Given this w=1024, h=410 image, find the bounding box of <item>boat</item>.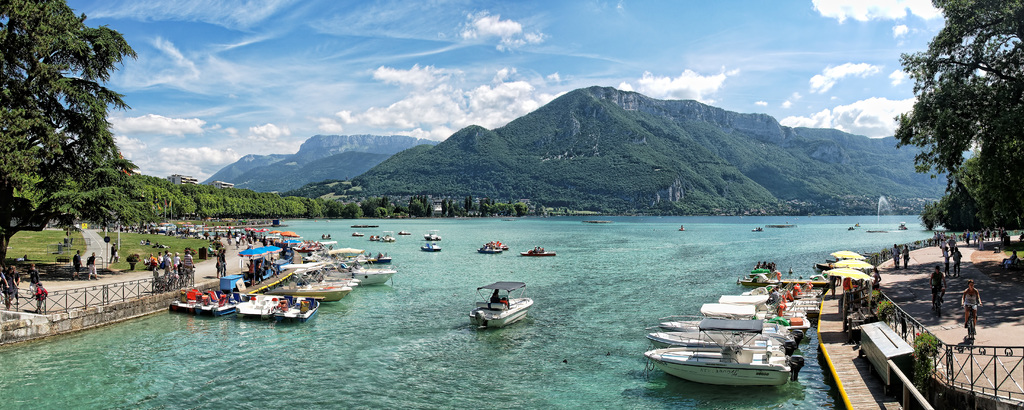
box(518, 248, 555, 257).
